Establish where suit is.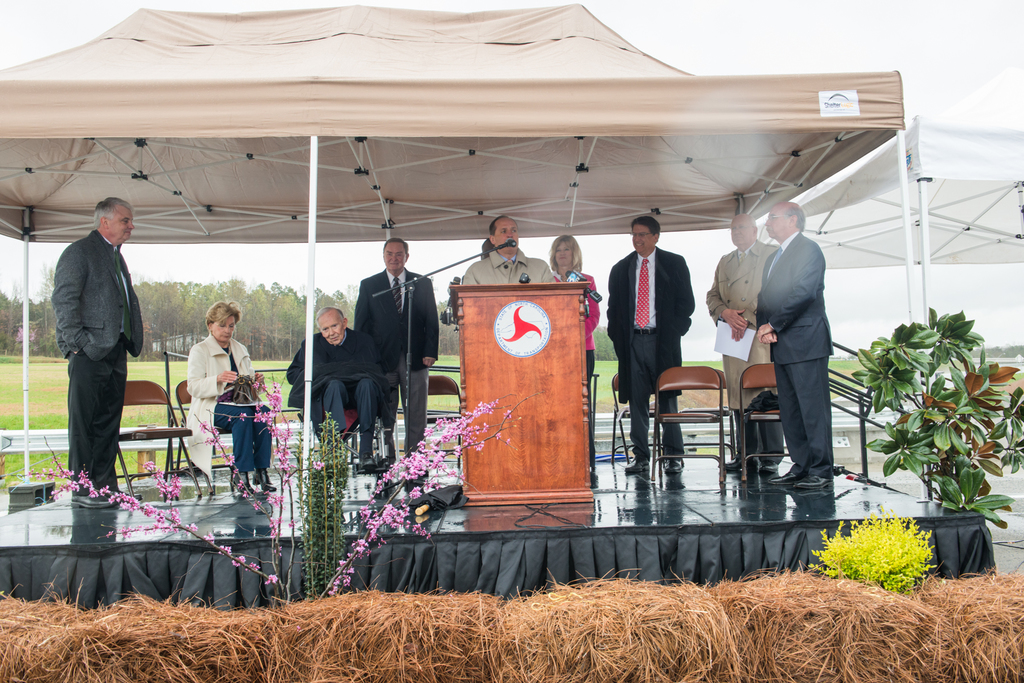
Established at [605, 247, 701, 456].
